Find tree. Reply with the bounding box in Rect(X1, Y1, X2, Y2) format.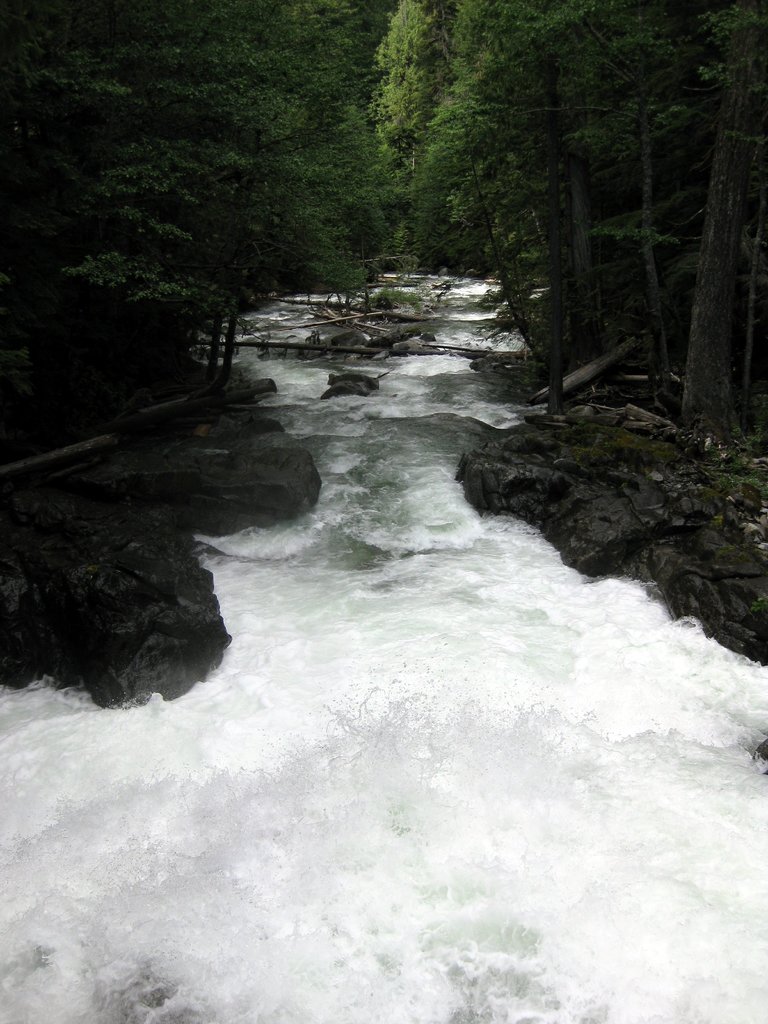
Rect(472, 0, 587, 335).
